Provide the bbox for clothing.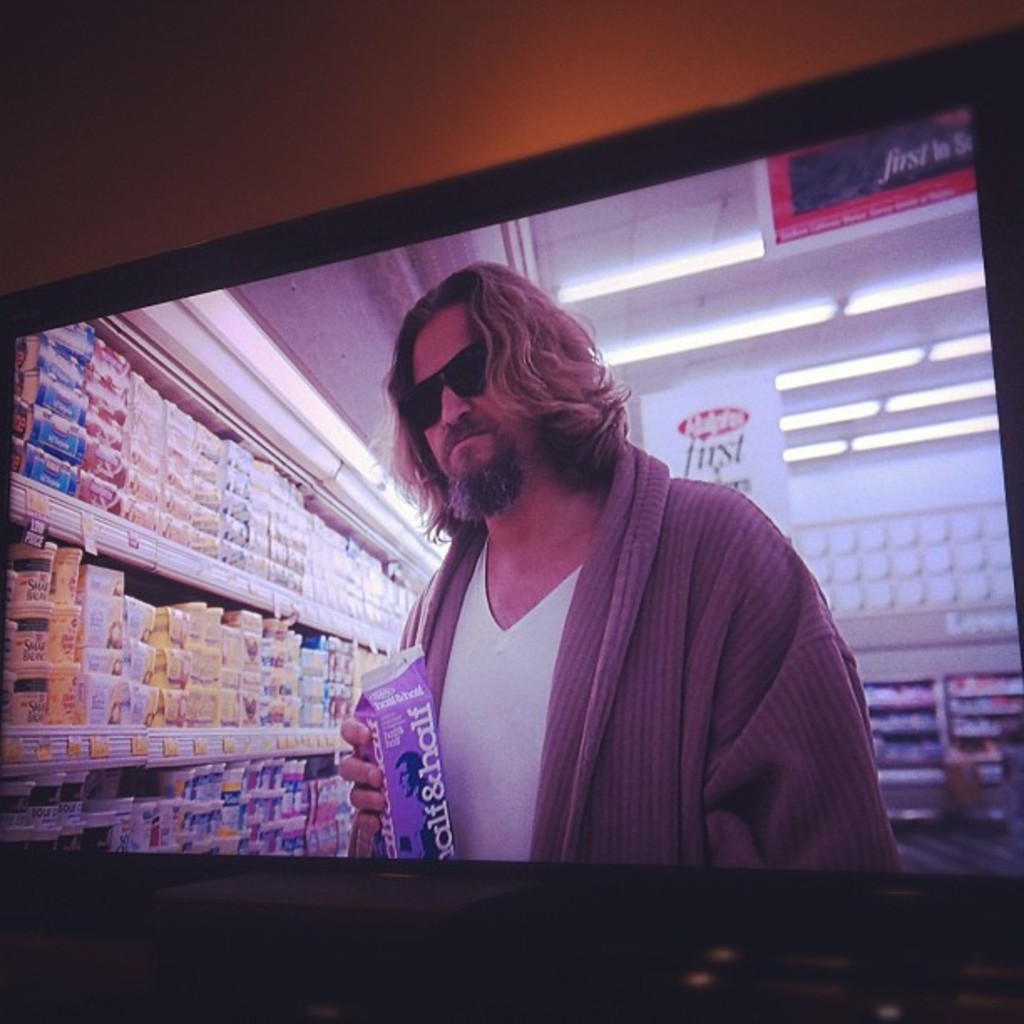
crop(328, 422, 857, 872).
